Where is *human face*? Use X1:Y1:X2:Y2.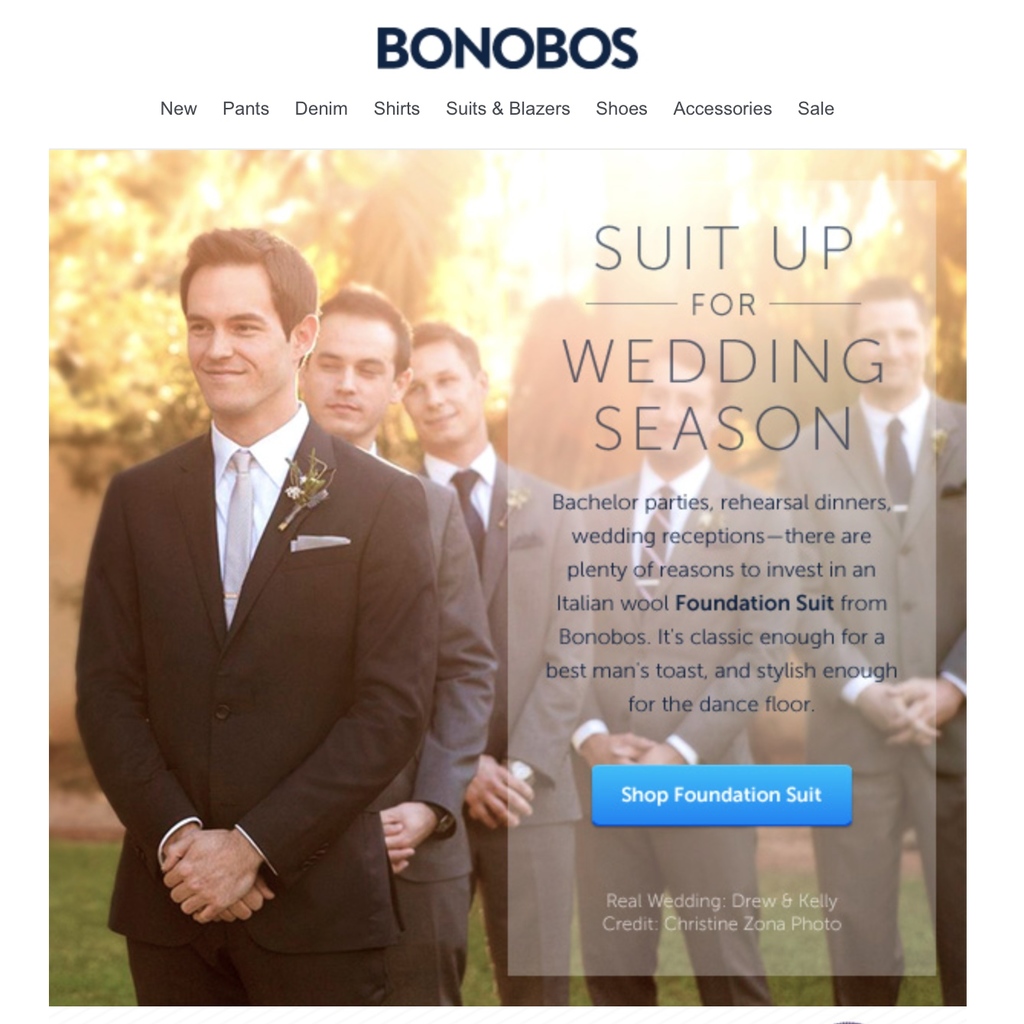
858:285:913:396.
